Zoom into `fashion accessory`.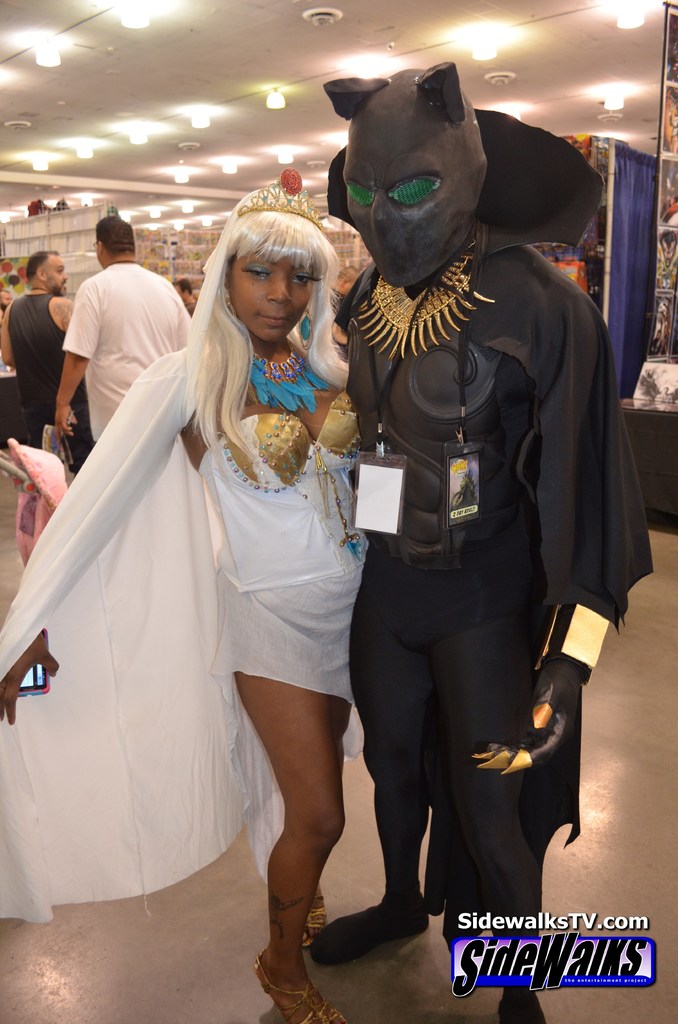
Zoom target: pyautogui.locateOnScreen(533, 597, 601, 692).
